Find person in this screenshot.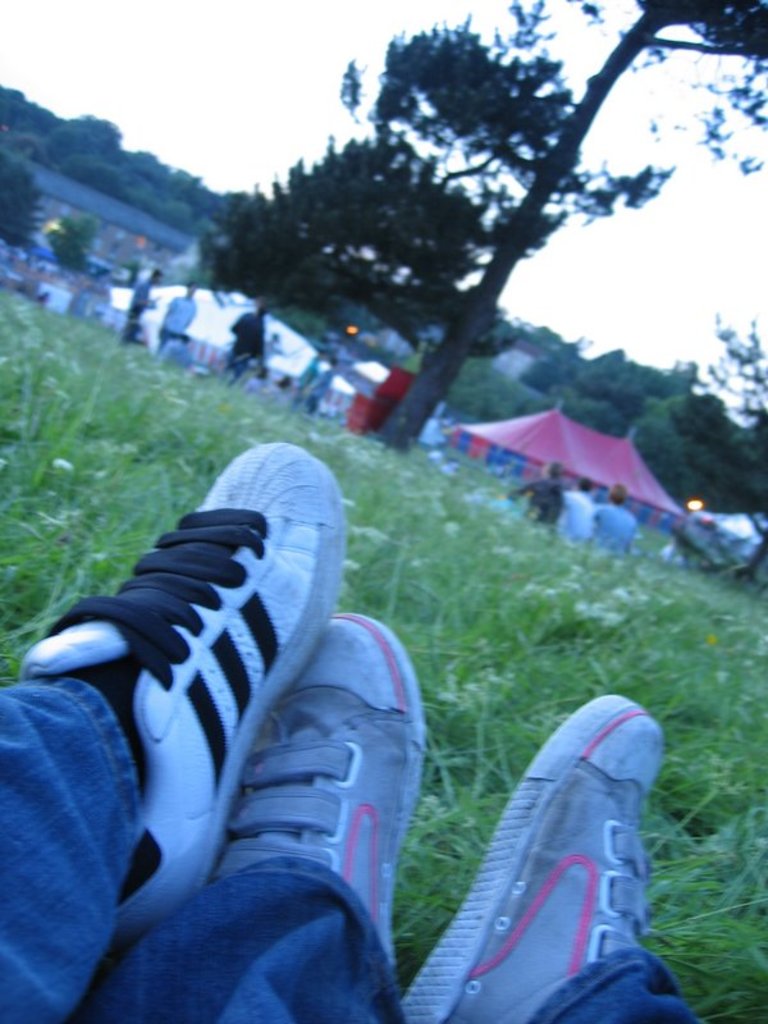
The bounding box for person is [91,609,686,1023].
